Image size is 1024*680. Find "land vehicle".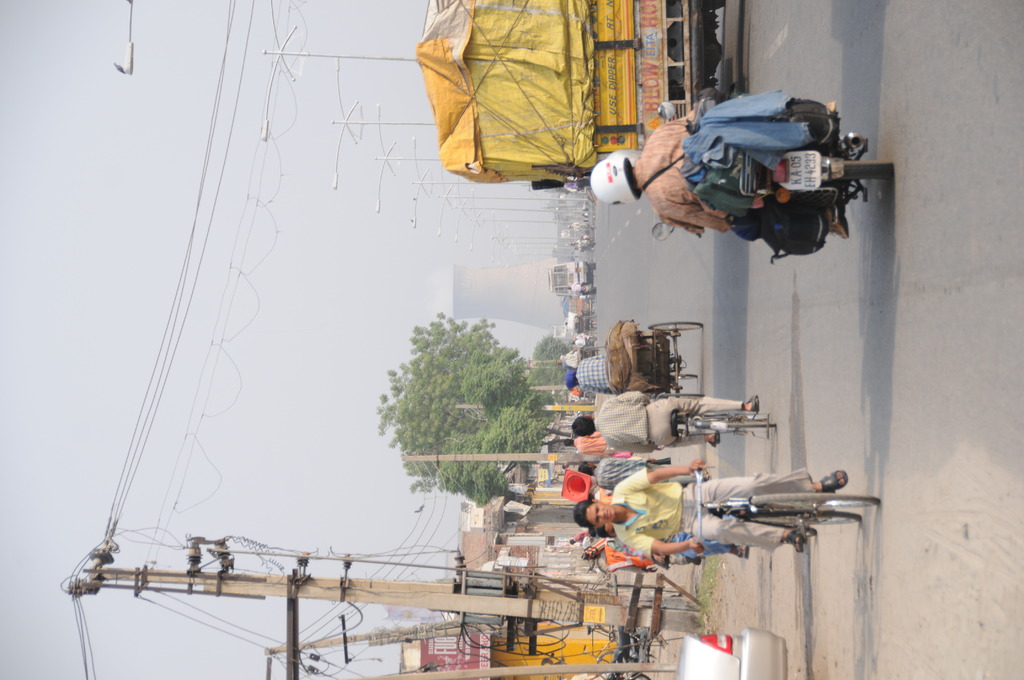
641/320/706/401.
